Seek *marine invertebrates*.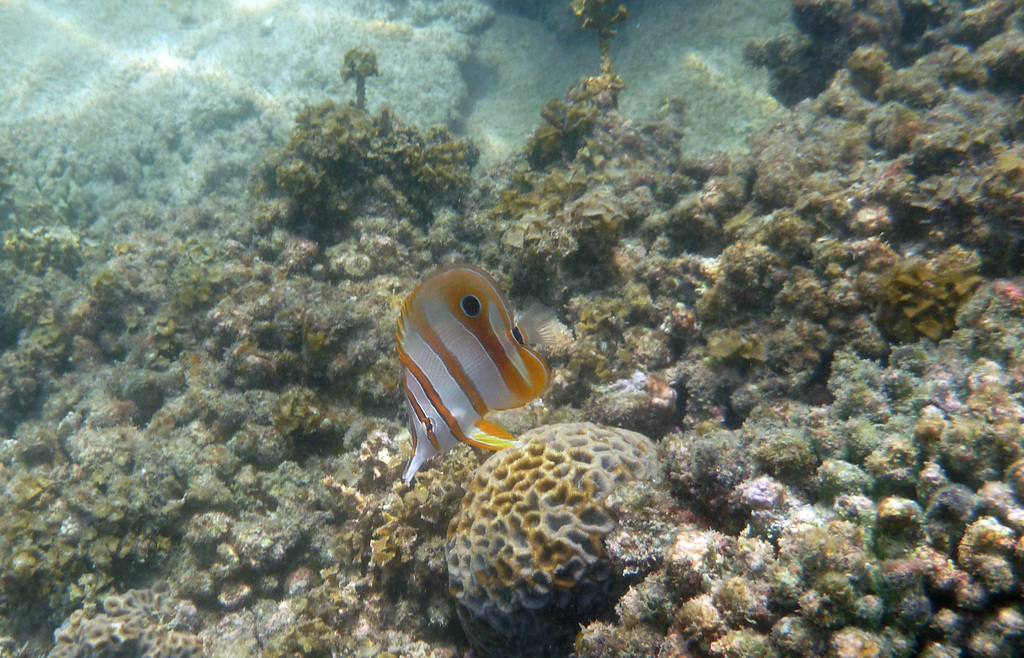
rect(438, 410, 668, 638).
